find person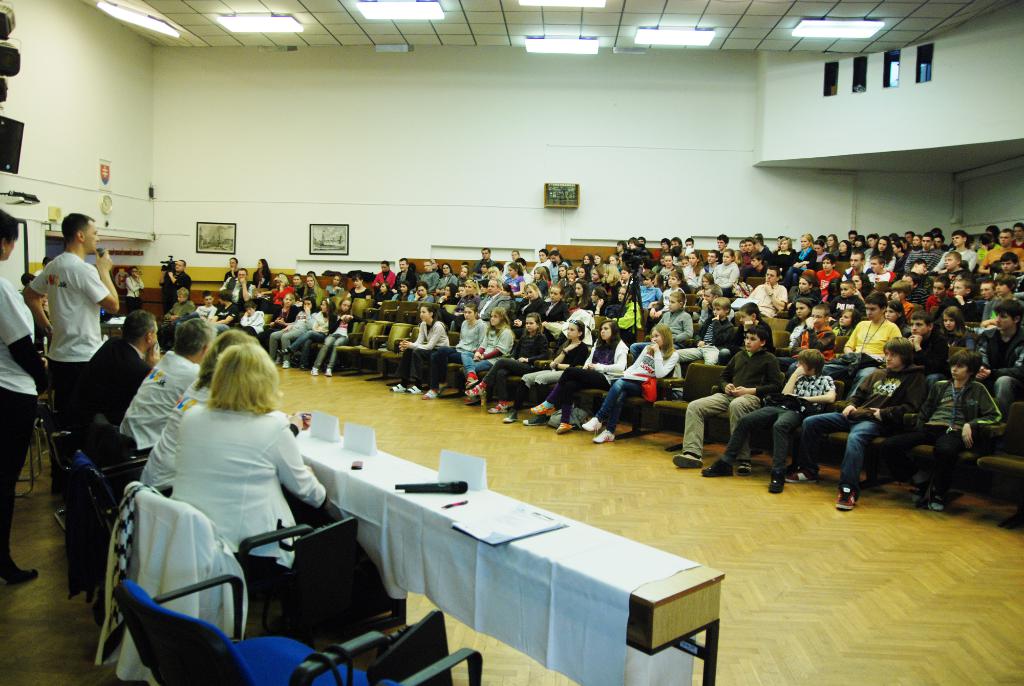
locate(426, 303, 486, 398)
